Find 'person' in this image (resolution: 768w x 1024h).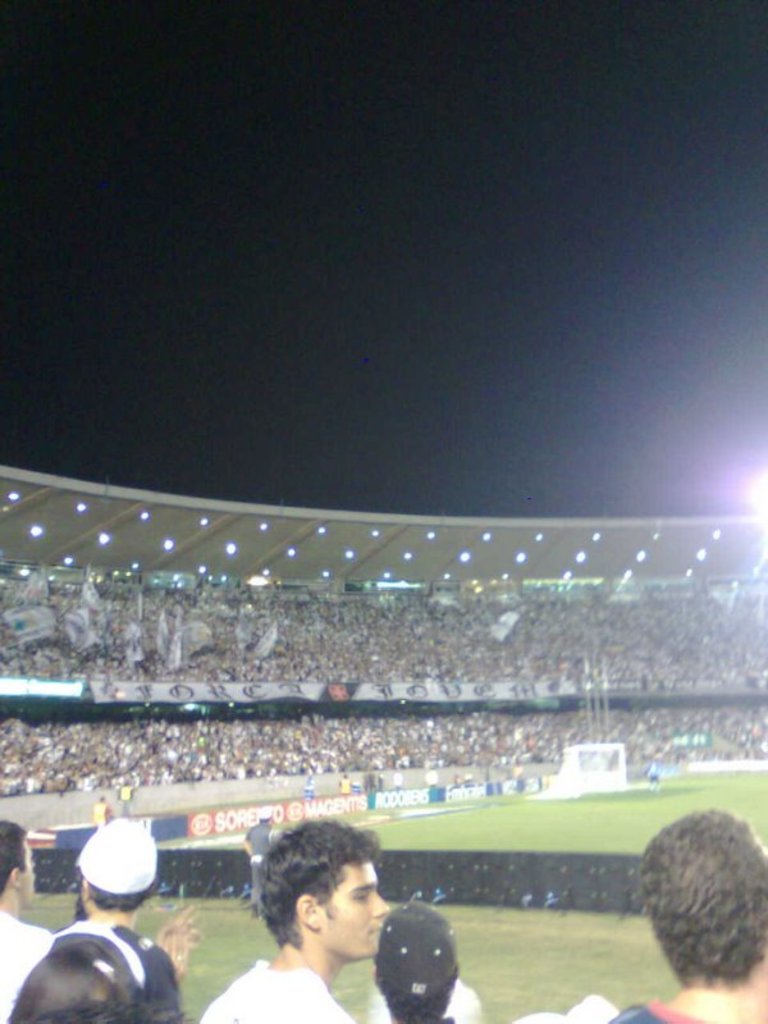
Rect(9, 932, 146, 1023).
